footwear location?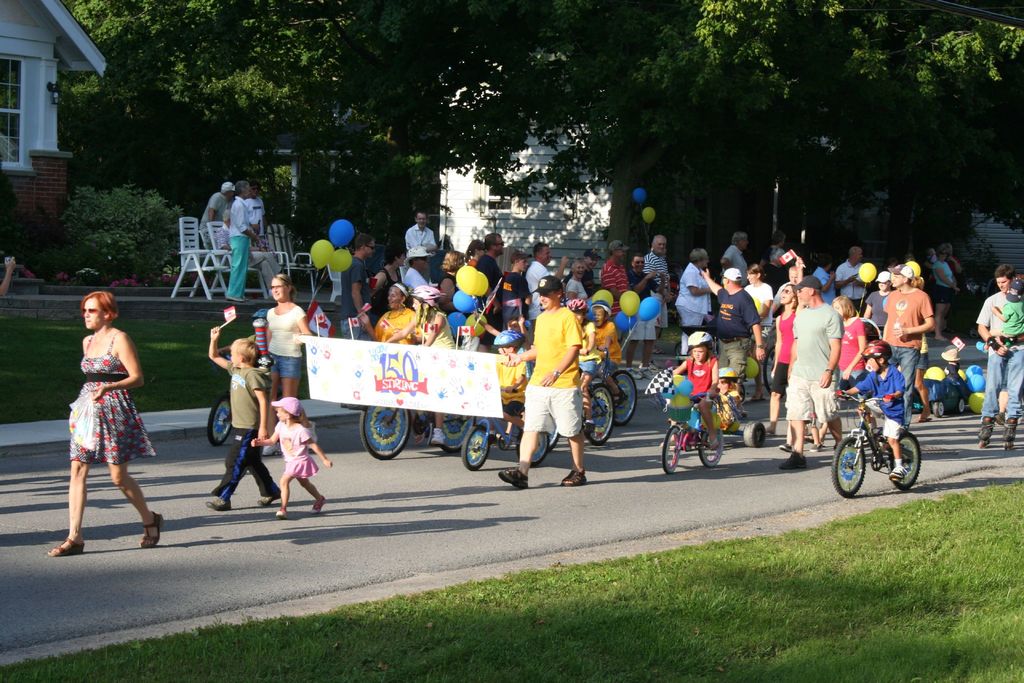
crop(310, 493, 326, 507)
